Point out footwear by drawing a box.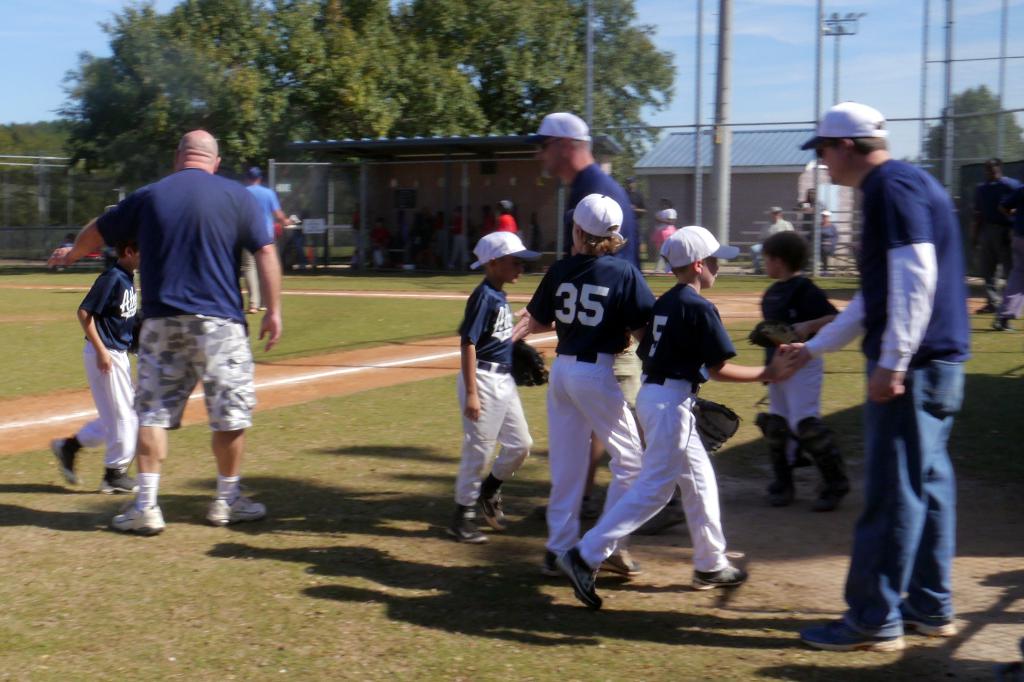
l=101, t=486, r=173, b=539.
